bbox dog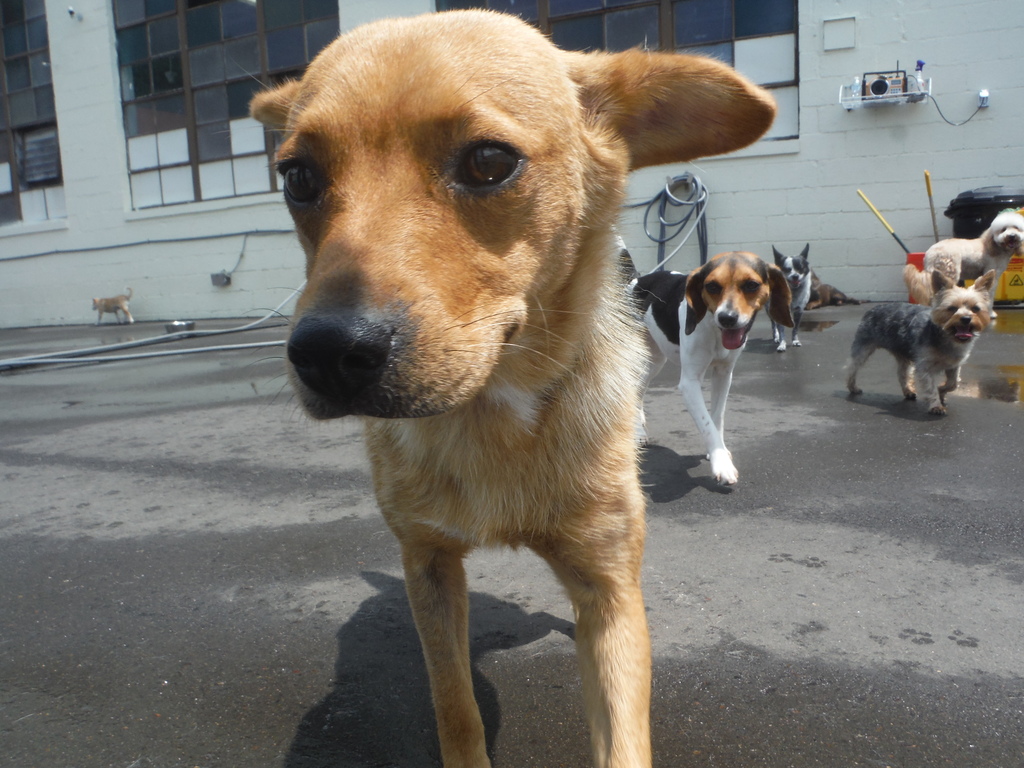
[805,268,871,308]
